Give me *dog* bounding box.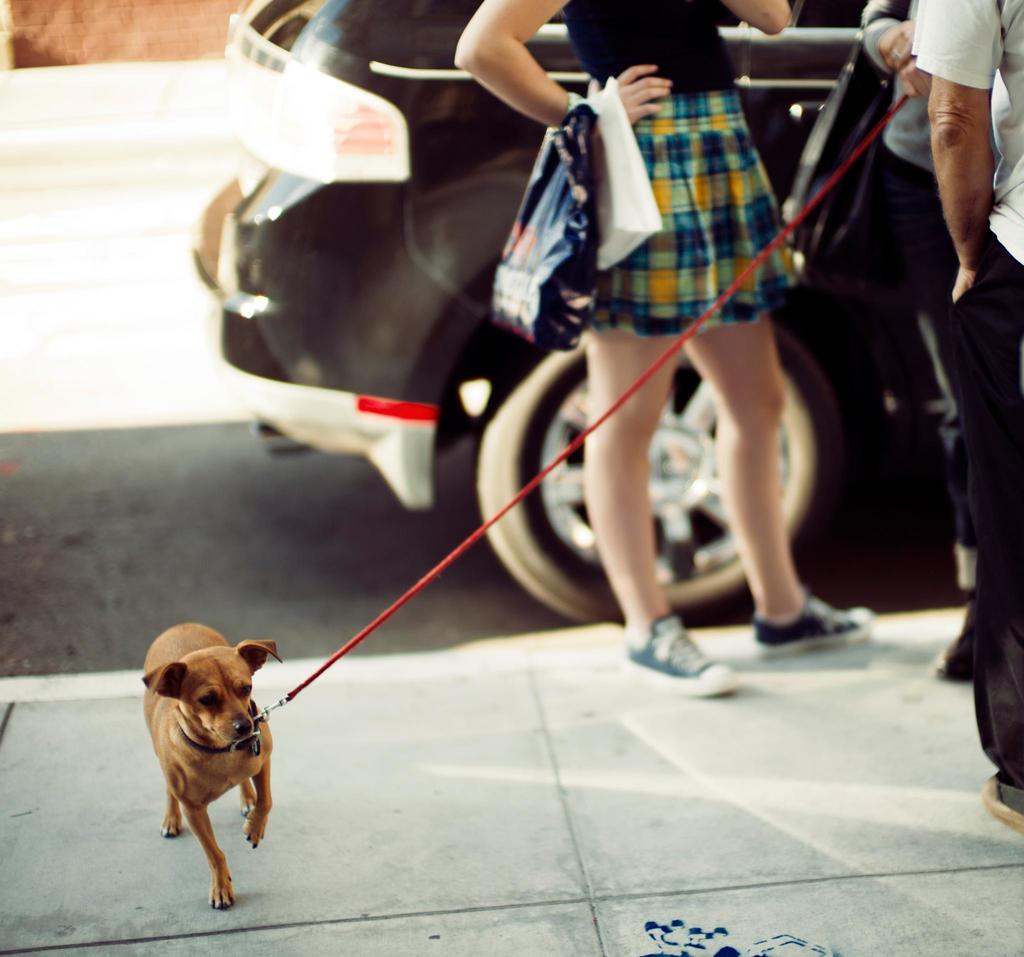
pyautogui.locateOnScreen(141, 623, 285, 908).
